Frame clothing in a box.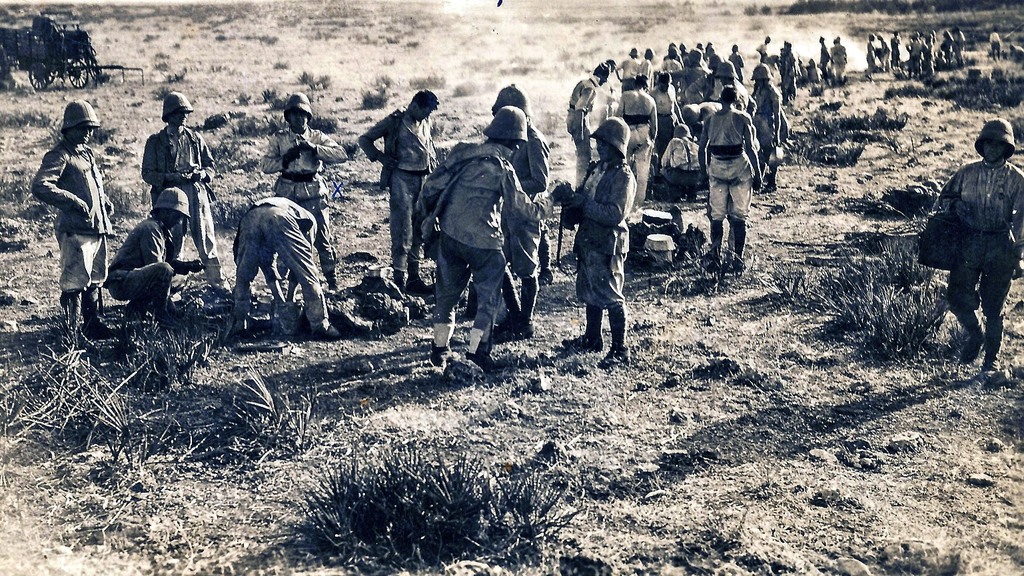
bbox=[614, 54, 640, 87].
